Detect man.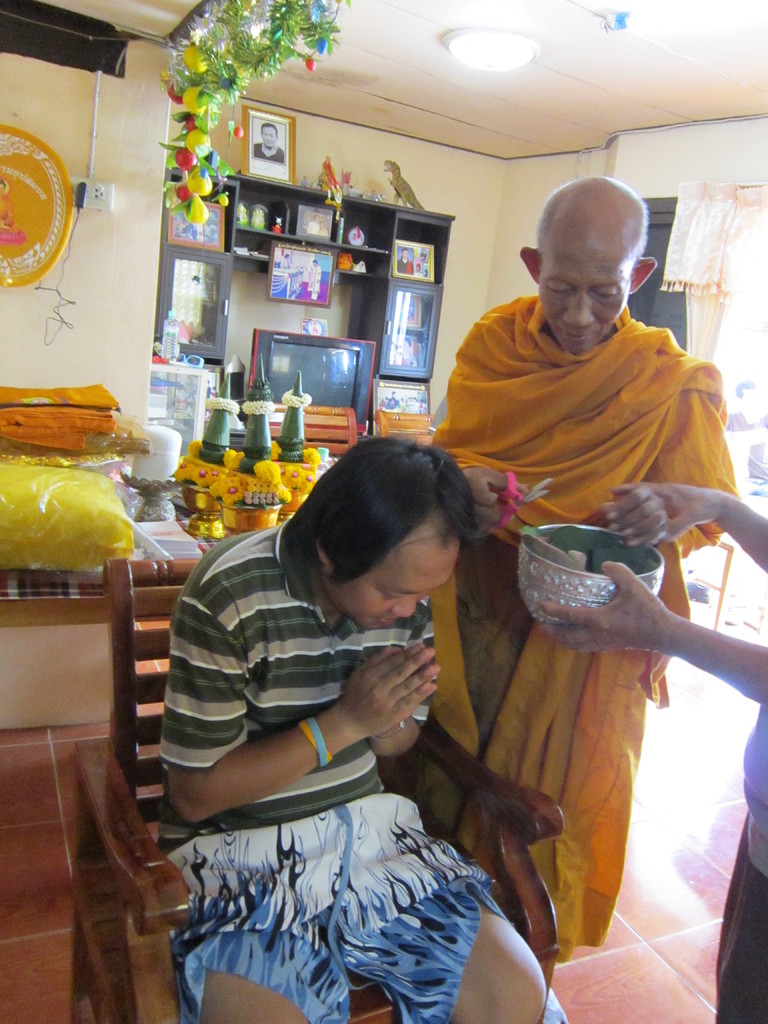
Detected at 277, 252, 287, 269.
